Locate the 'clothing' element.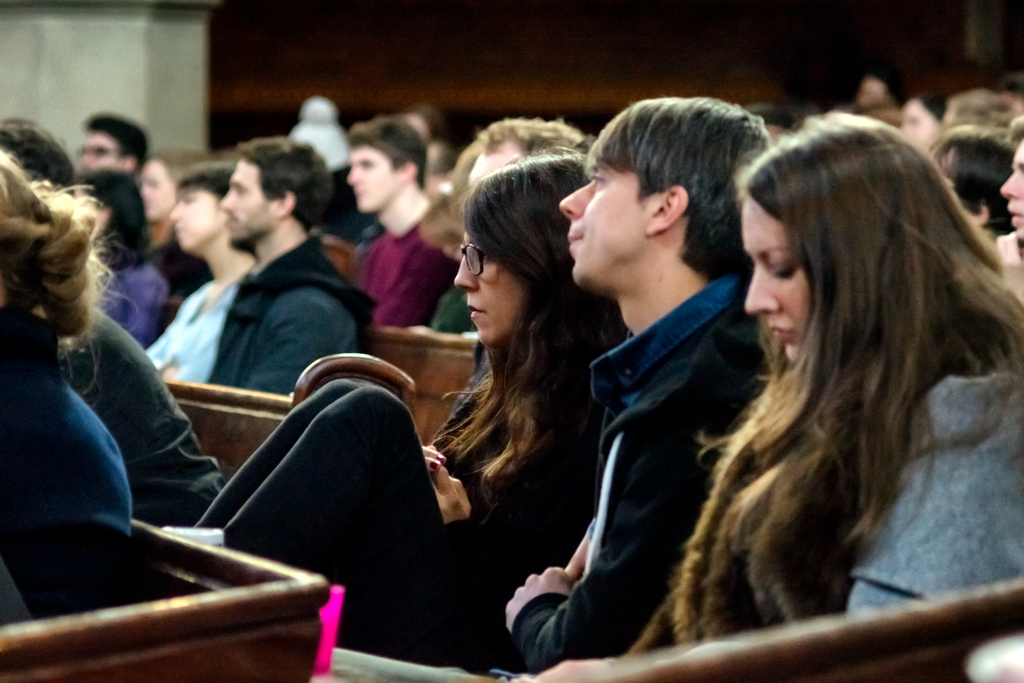
Element bbox: select_region(145, 268, 247, 402).
